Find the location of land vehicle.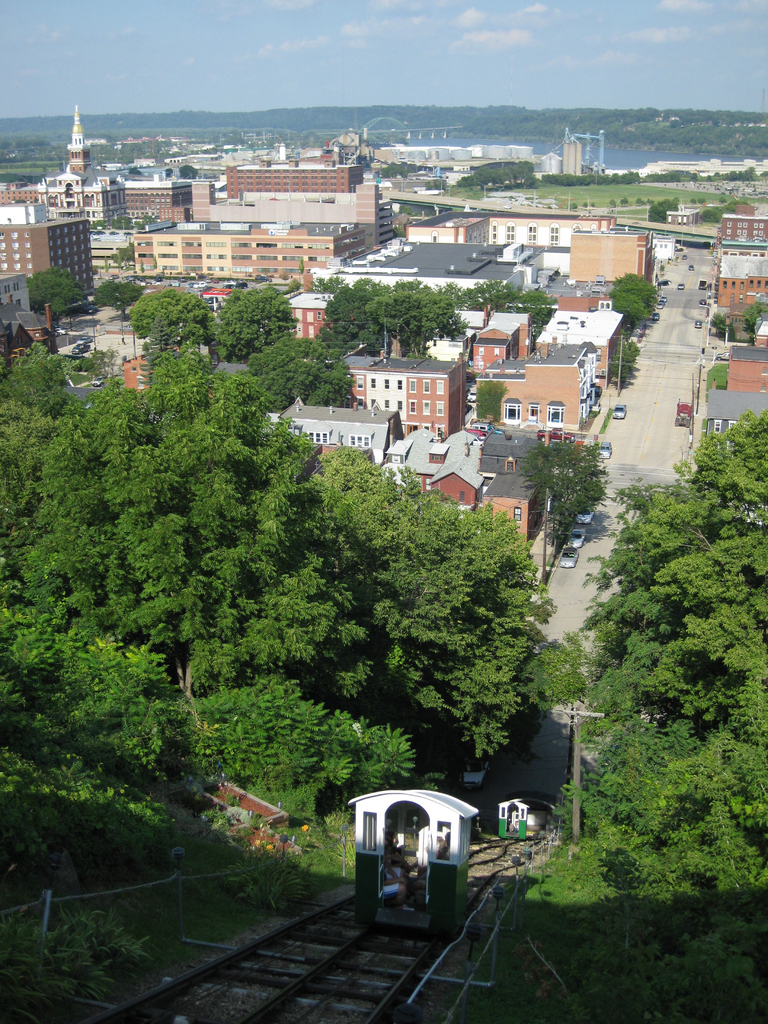
Location: box=[662, 299, 664, 300].
